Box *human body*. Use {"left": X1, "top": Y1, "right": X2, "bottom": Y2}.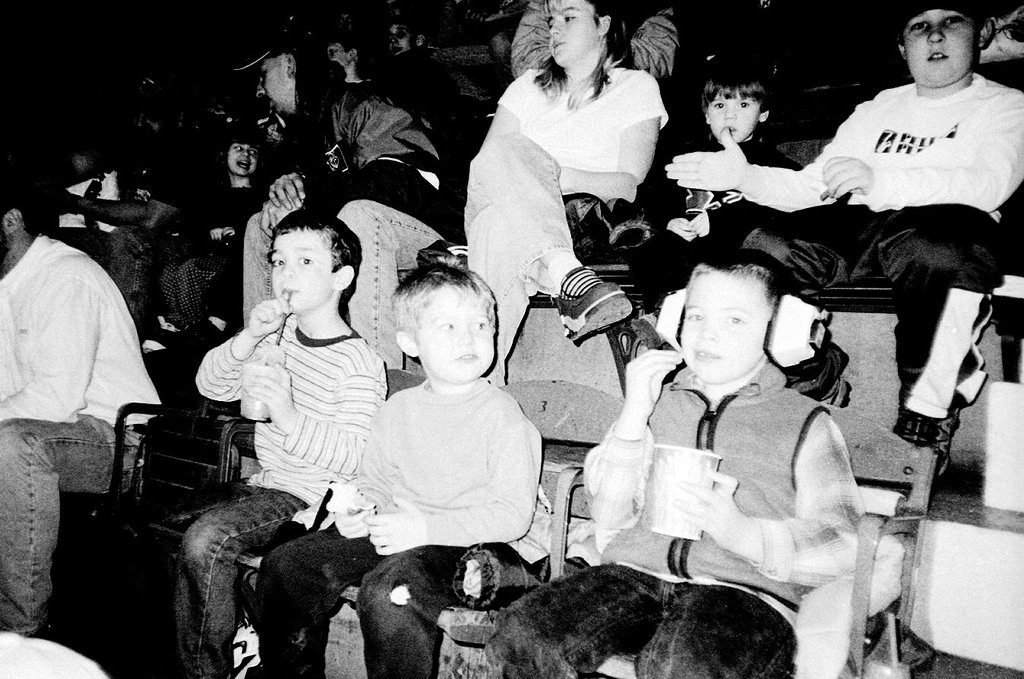
{"left": 182, "top": 283, "right": 387, "bottom": 678}.
